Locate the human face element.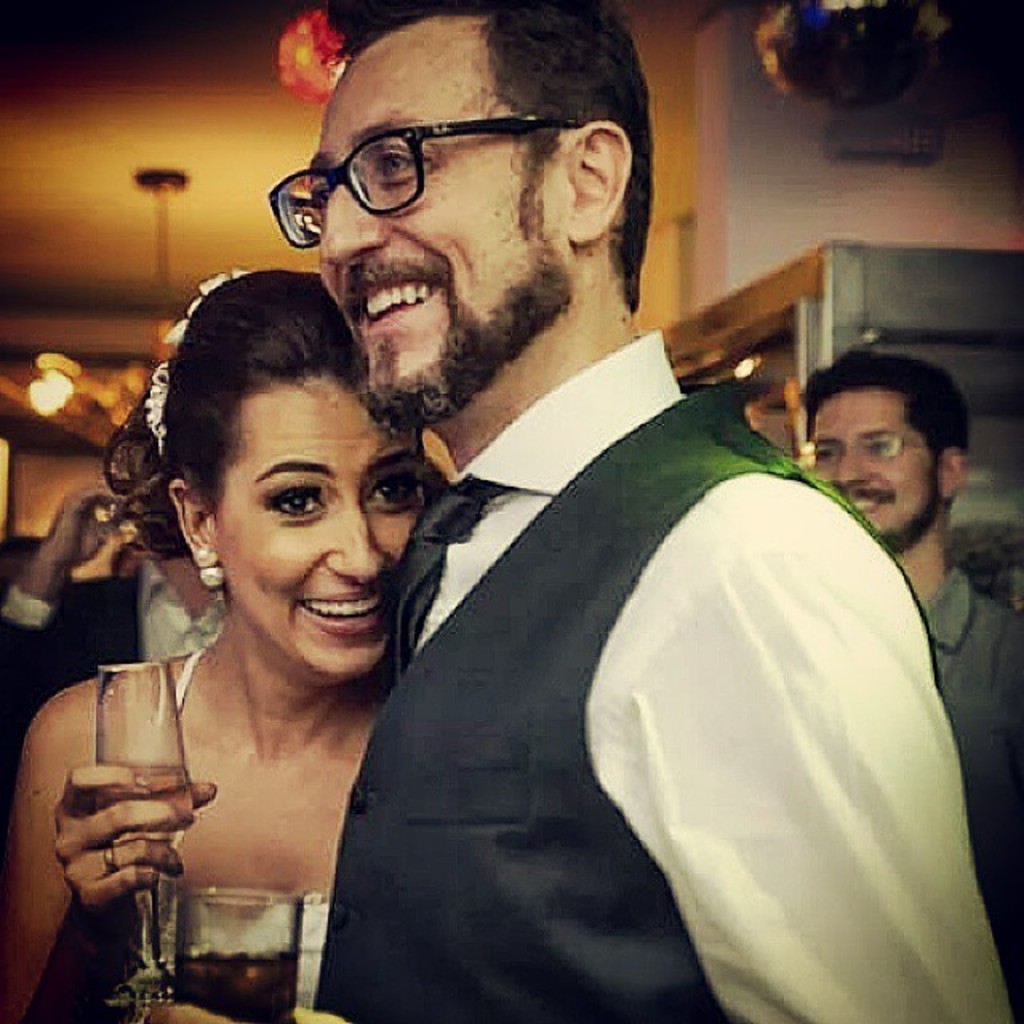
Element bbox: (310, 10, 574, 432).
